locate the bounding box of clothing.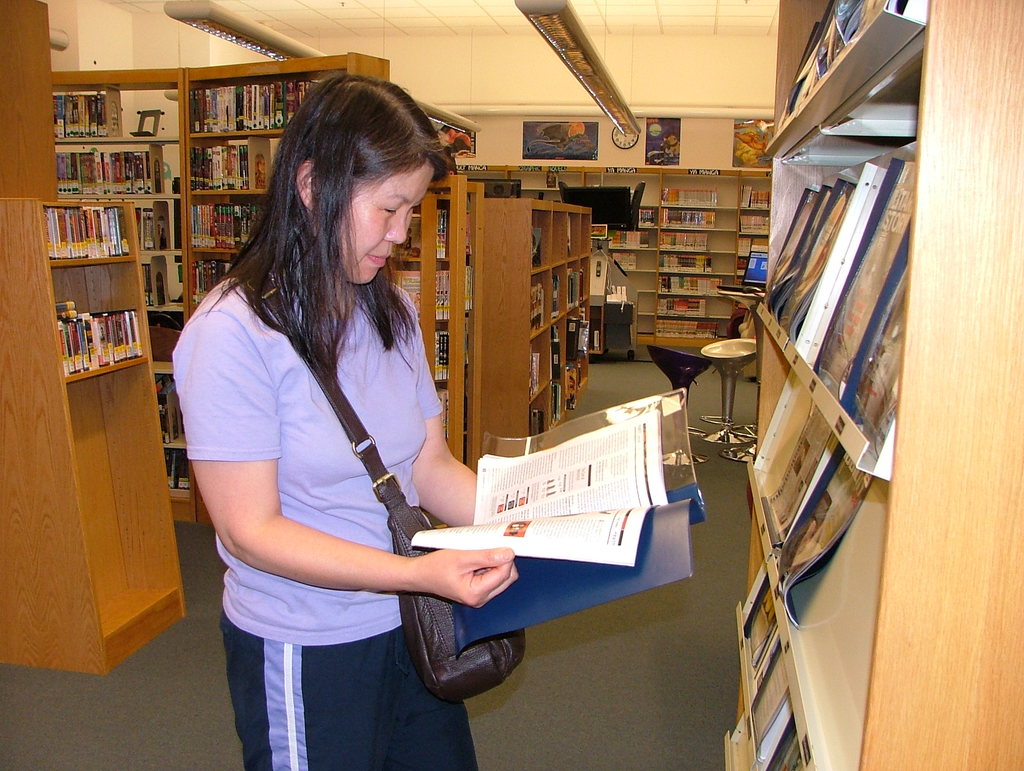
Bounding box: 194/185/474/720.
